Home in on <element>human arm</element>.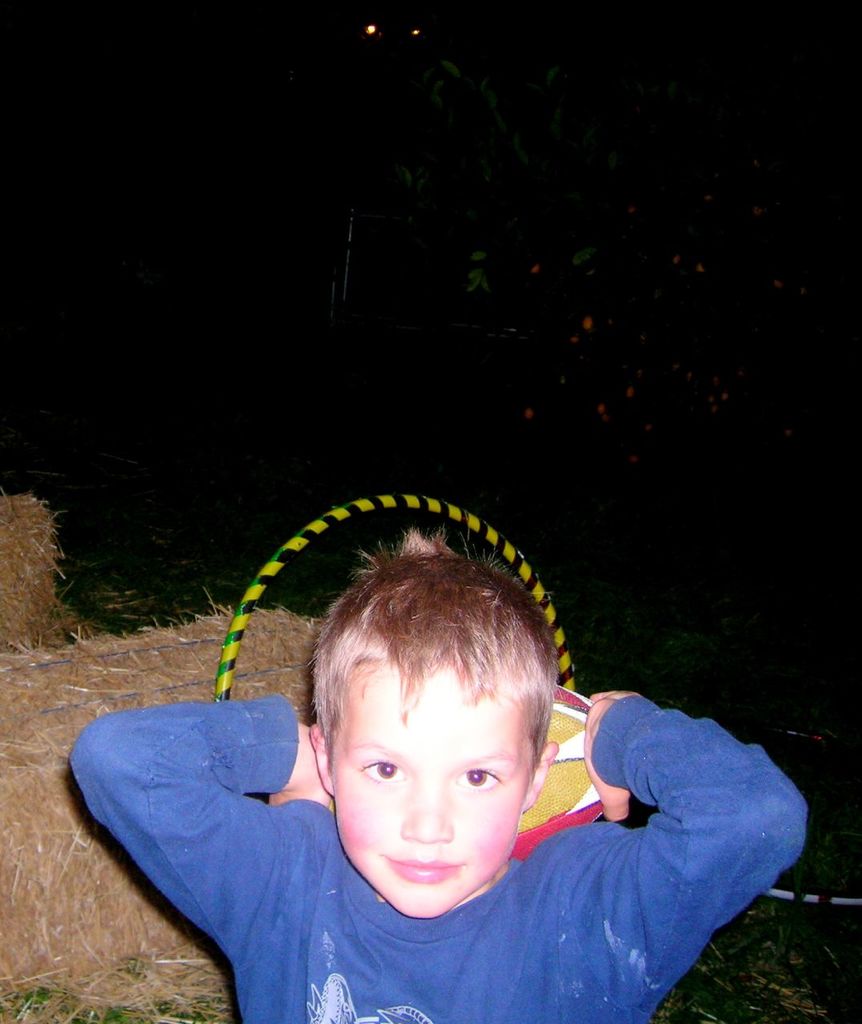
Homed in at l=504, t=723, r=808, b=941.
